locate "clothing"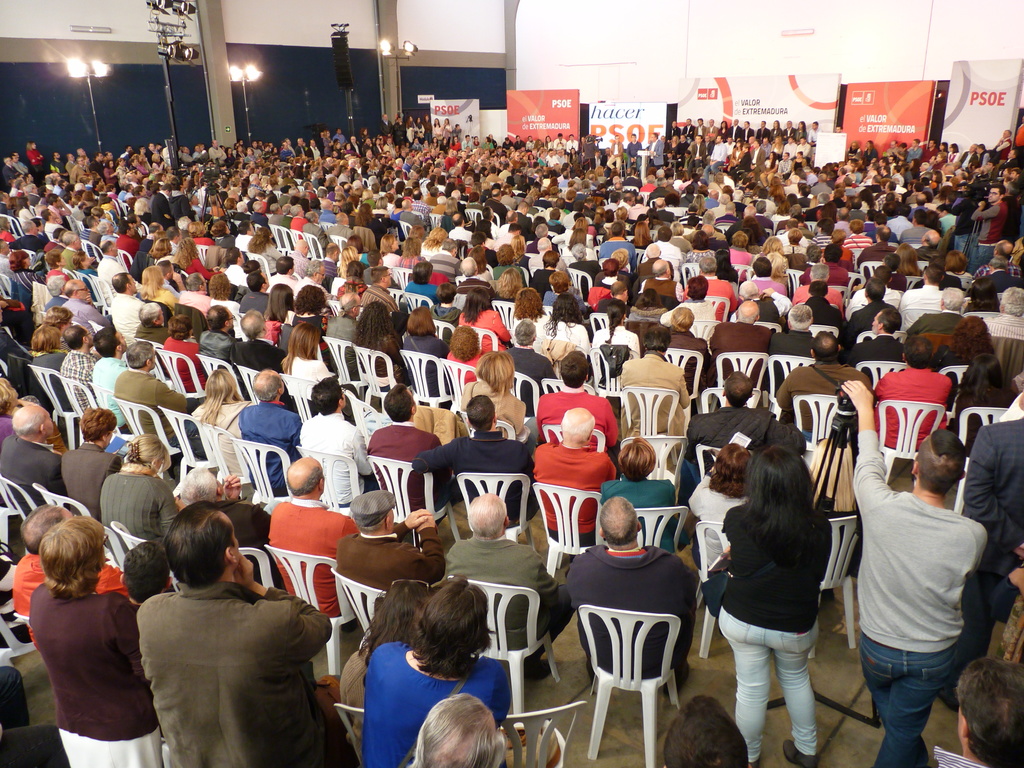
pyautogui.locateOnScreen(24, 150, 44, 181)
